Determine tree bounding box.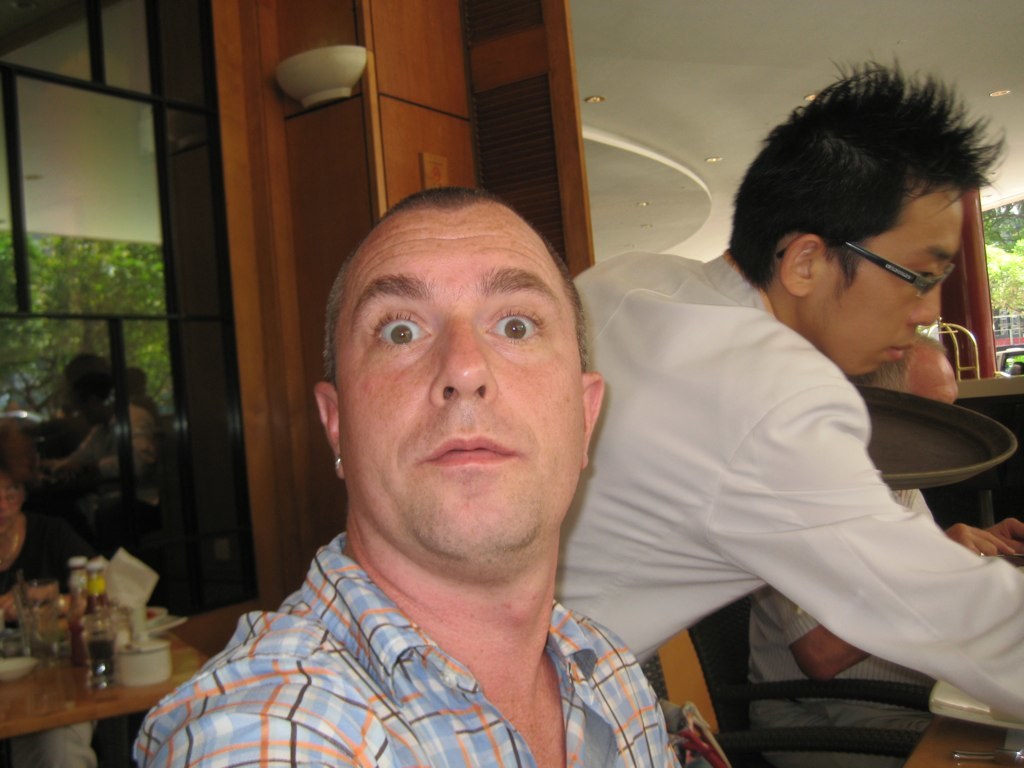
Determined: (left=0, top=239, right=170, bottom=423).
